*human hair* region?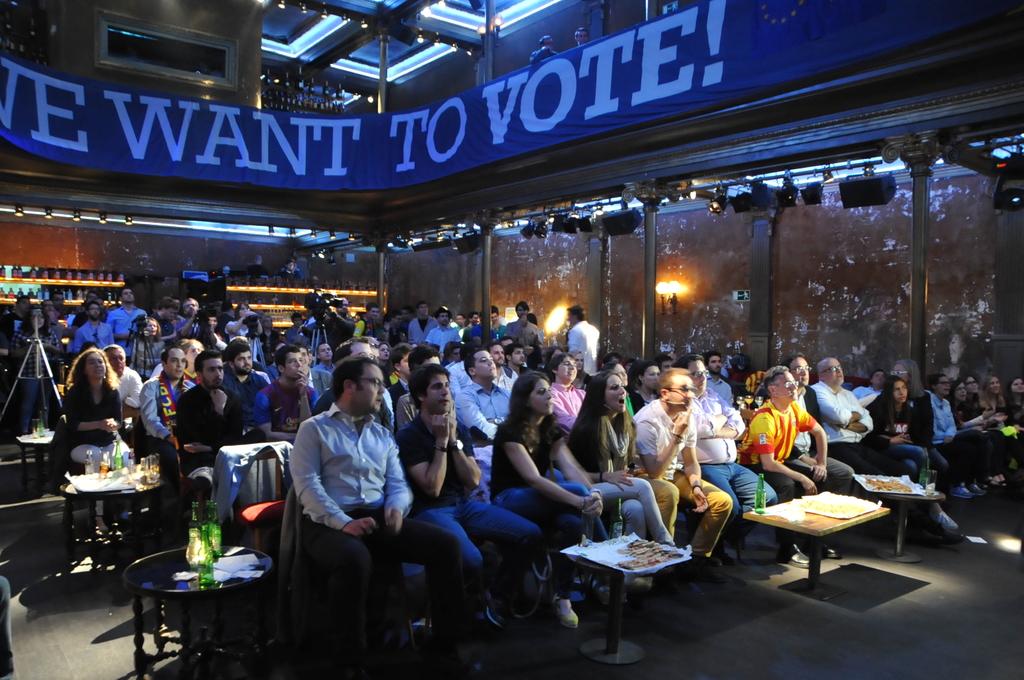
l=760, t=366, r=786, b=385
